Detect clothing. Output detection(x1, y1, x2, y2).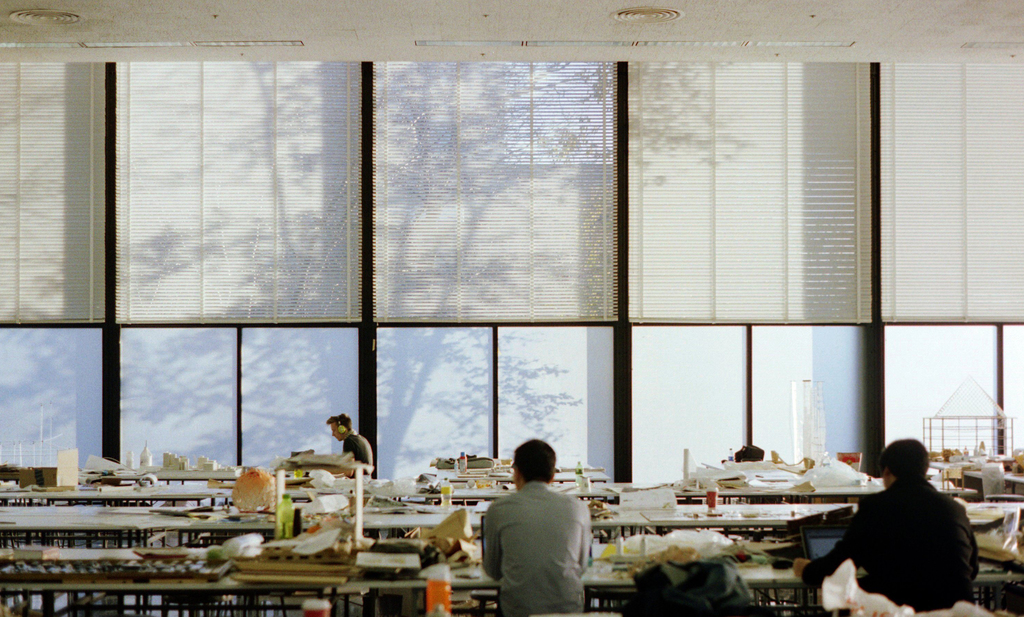
detection(475, 482, 602, 609).
